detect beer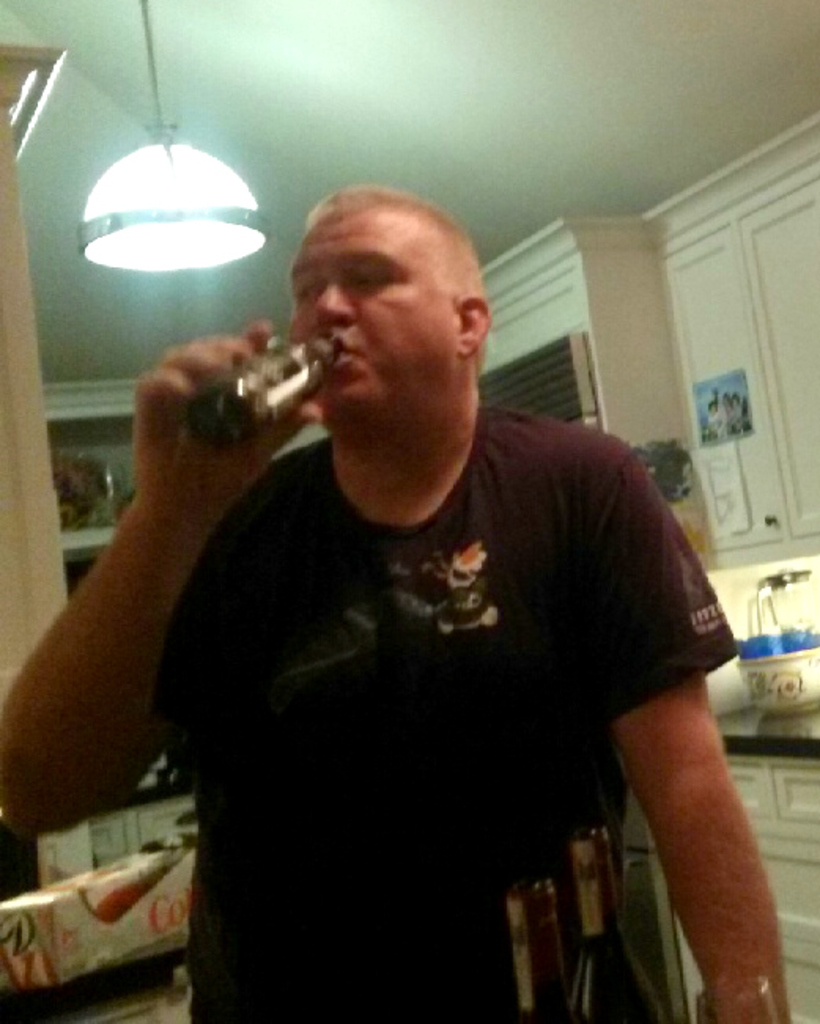
bbox=(184, 337, 354, 447)
